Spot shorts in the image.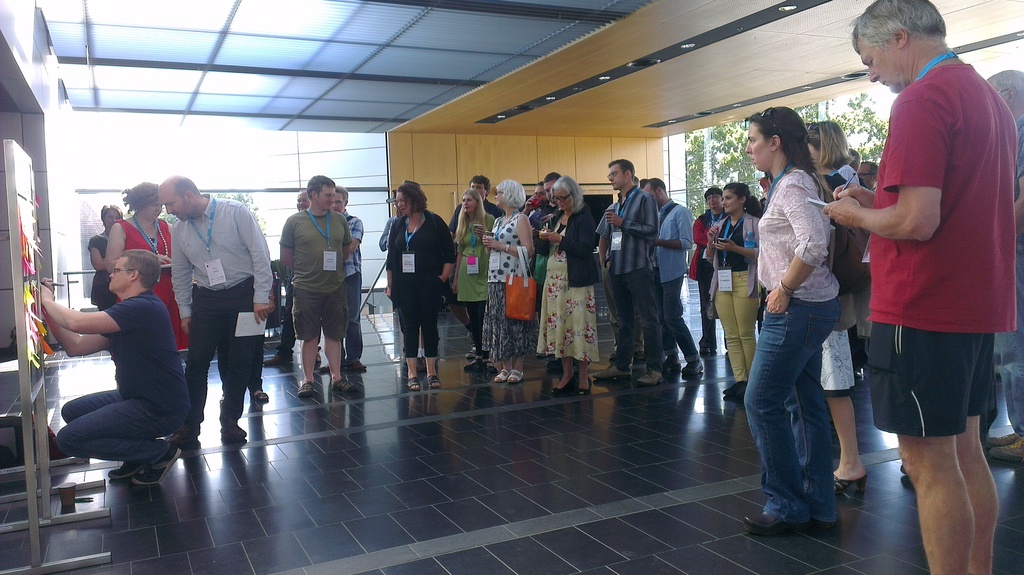
shorts found at BBox(292, 286, 346, 339).
